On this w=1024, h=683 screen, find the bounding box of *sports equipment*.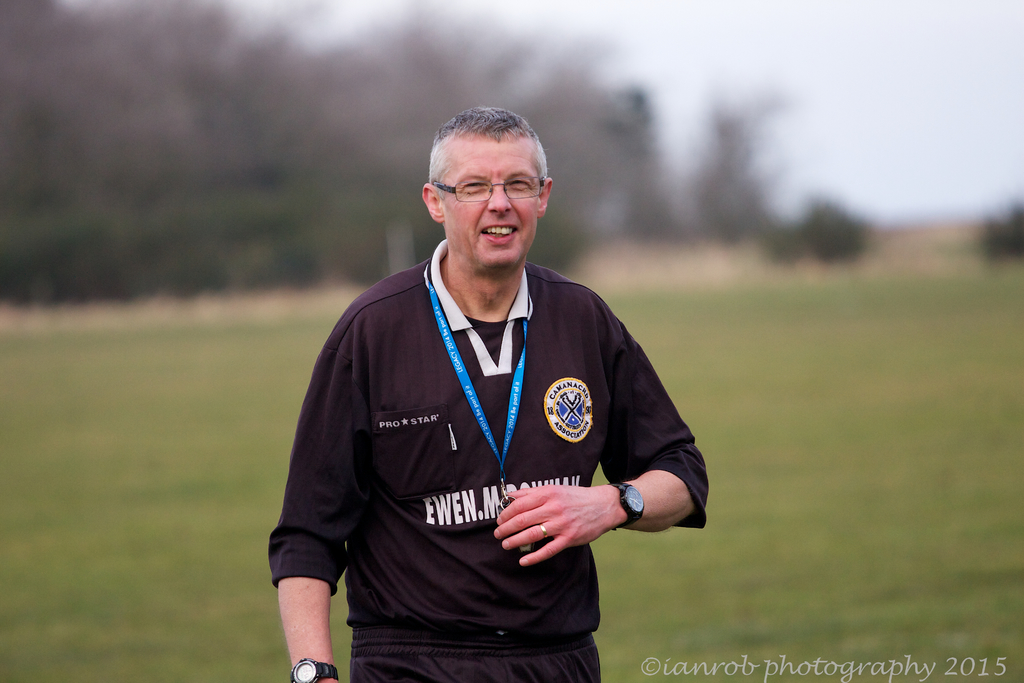
Bounding box: locate(261, 233, 712, 682).
